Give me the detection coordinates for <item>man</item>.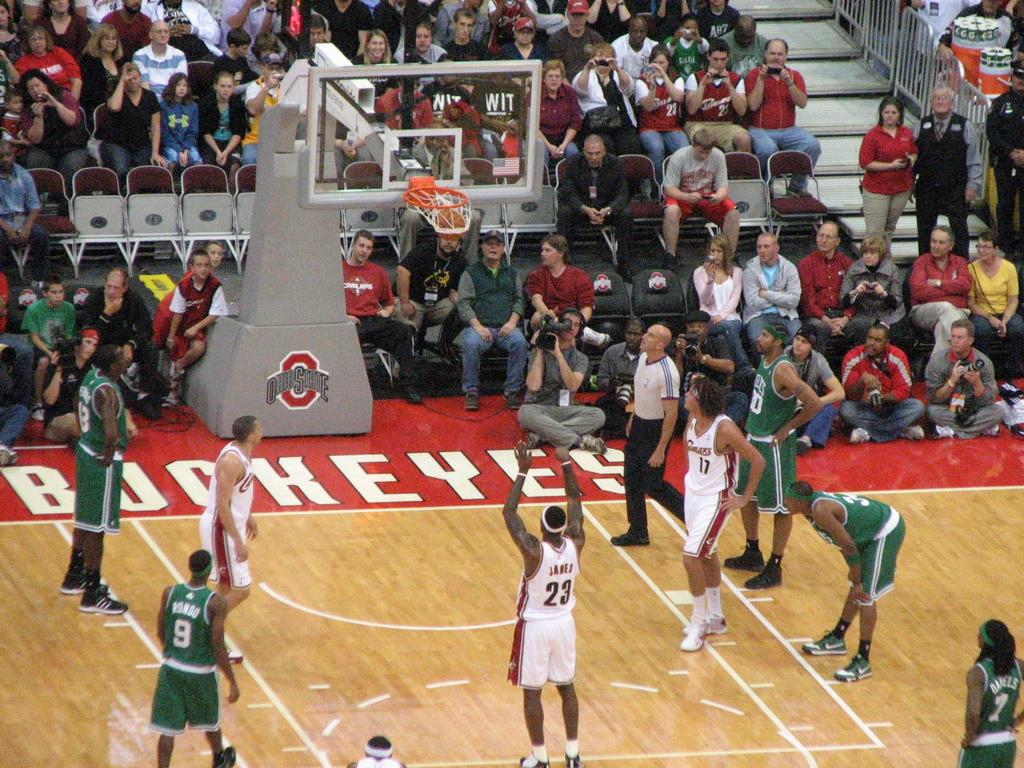
crop(600, 16, 659, 93).
